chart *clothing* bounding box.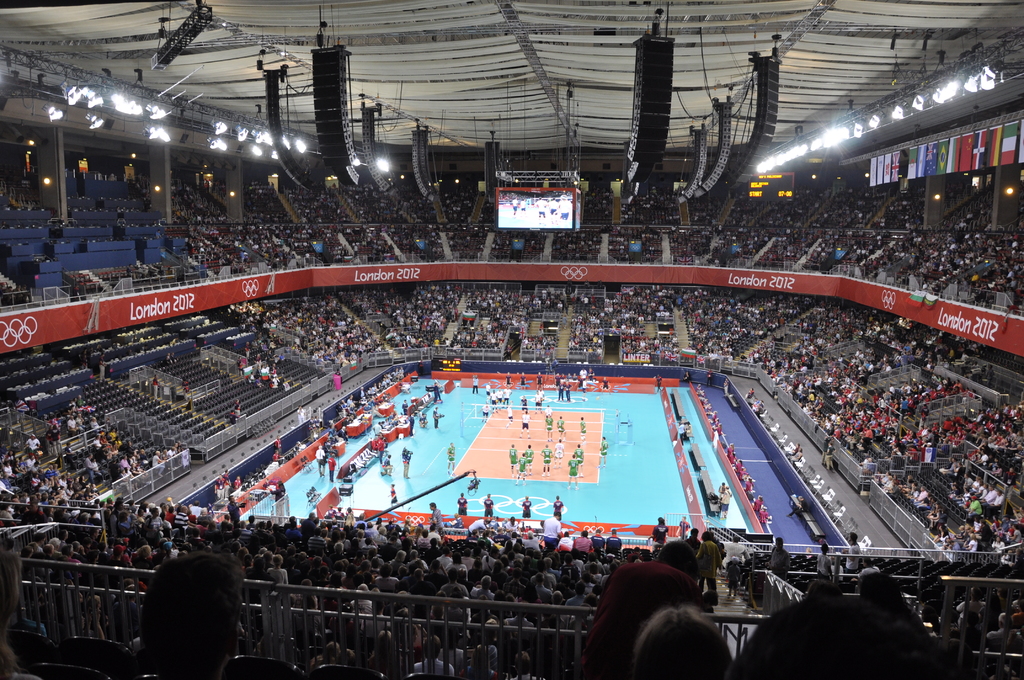
Charted: pyautogui.locateOnScreen(547, 418, 553, 432).
